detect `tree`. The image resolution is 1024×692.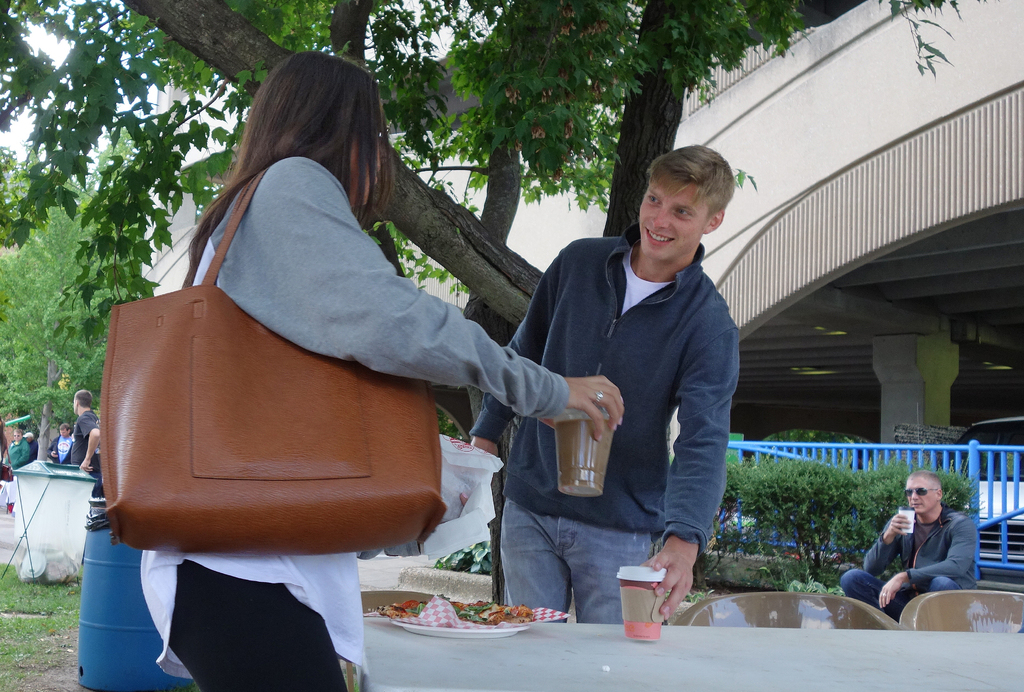
box=[0, 0, 950, 354].
